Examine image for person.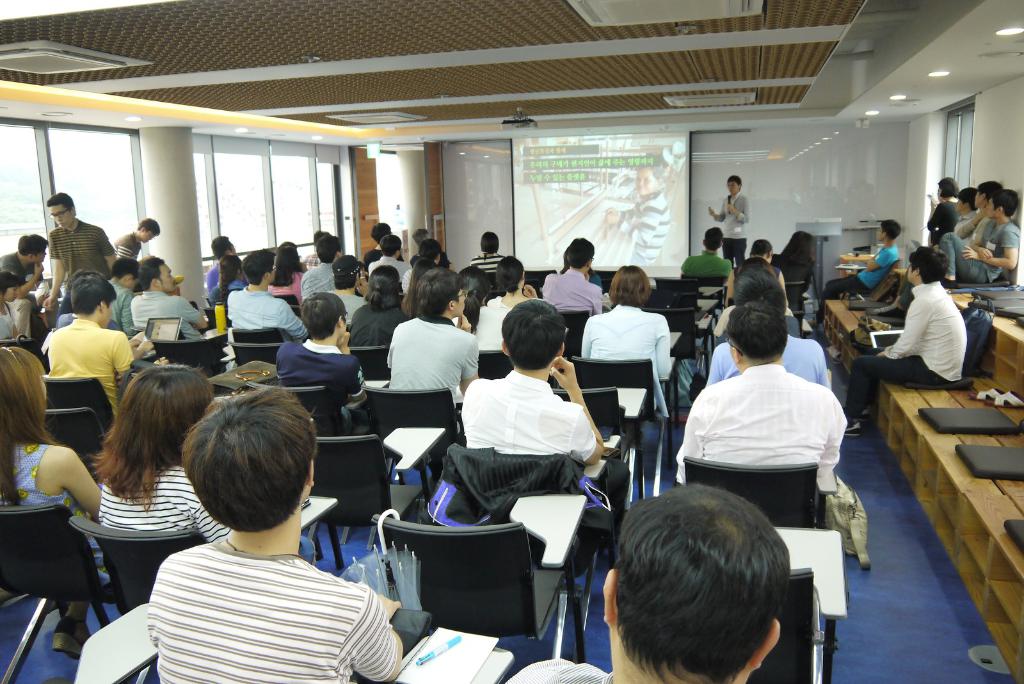
Examination result: left=0, top=347, right=110, bottom=667.
